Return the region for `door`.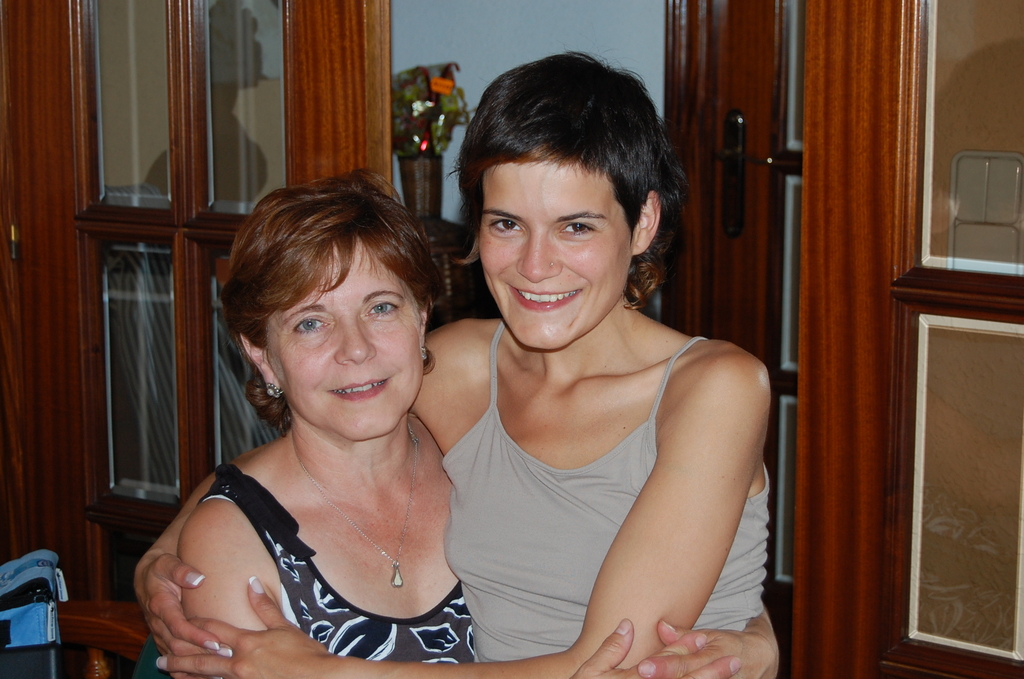
(x1=714, y1=0, x2=806, y2=621).
